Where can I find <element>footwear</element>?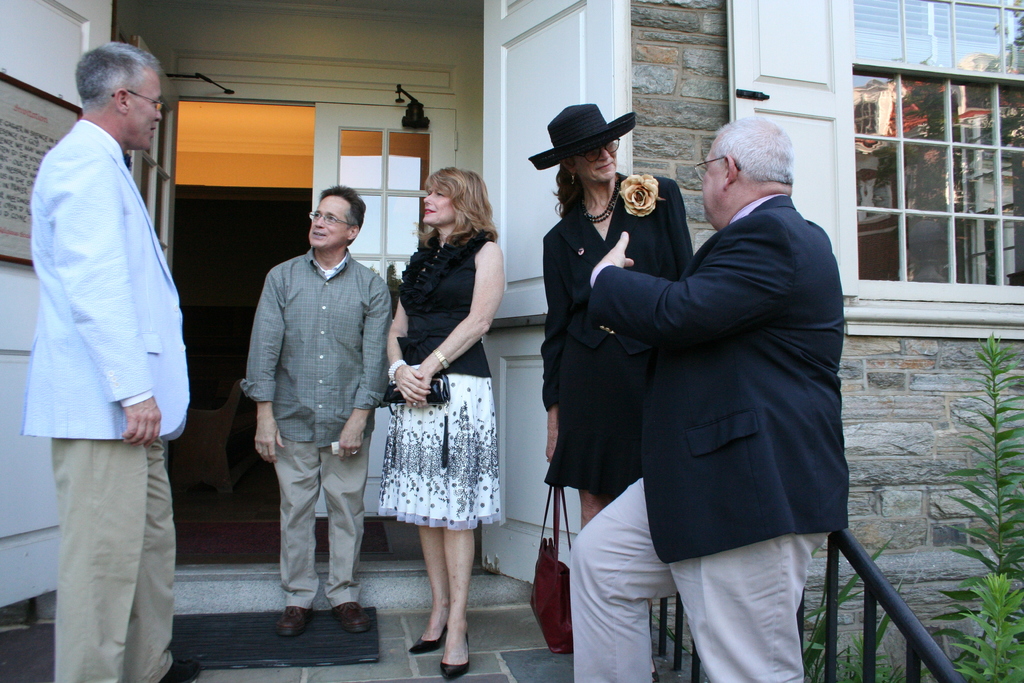
You can find it at 278:605:318:633.
